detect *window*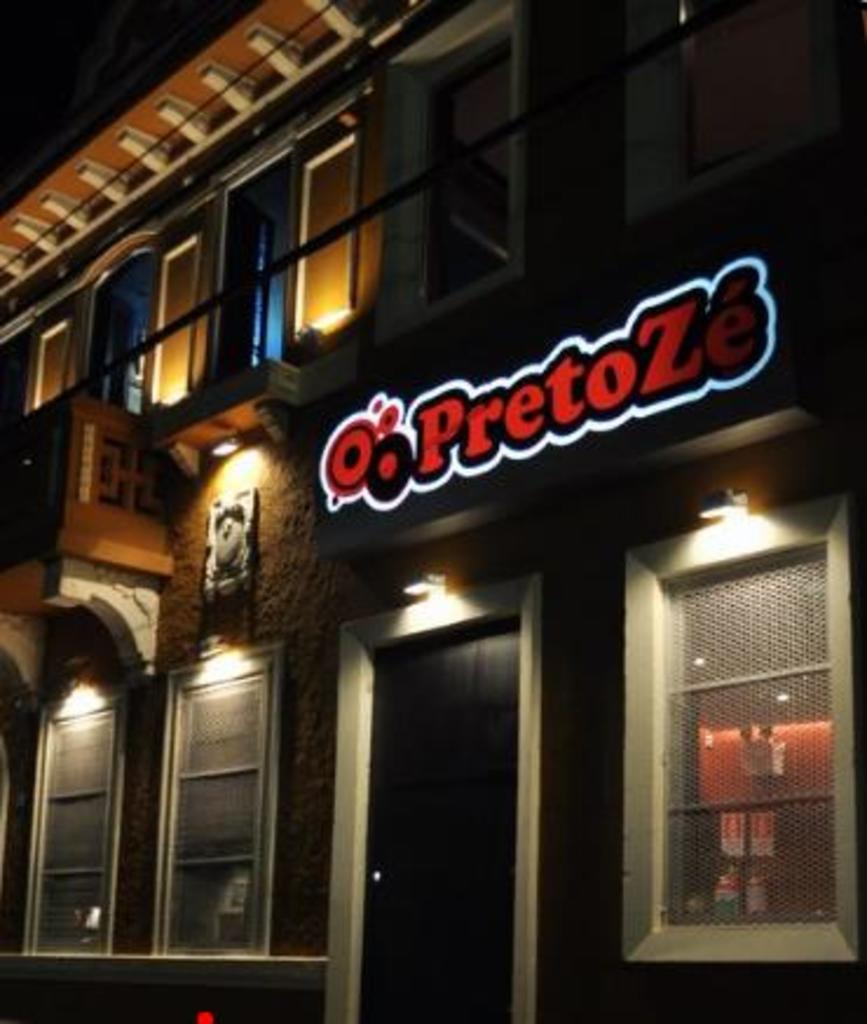
bbox=[30, 684, 124, 956]
